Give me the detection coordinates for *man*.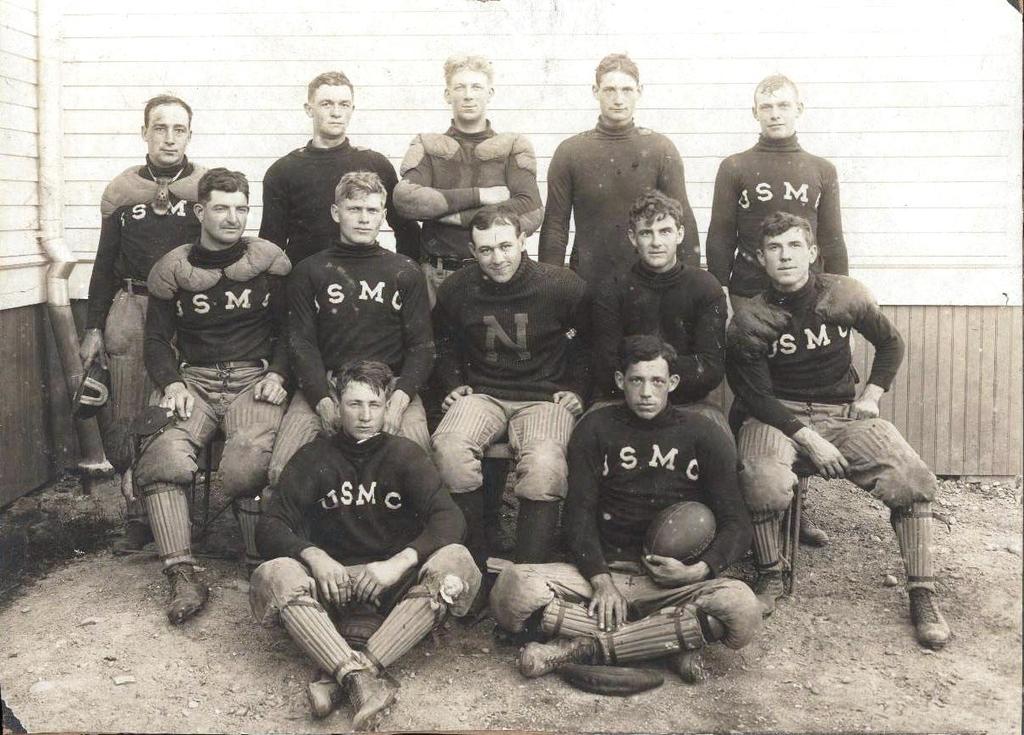
(left=702, top=80, right=850, bottom=541).
